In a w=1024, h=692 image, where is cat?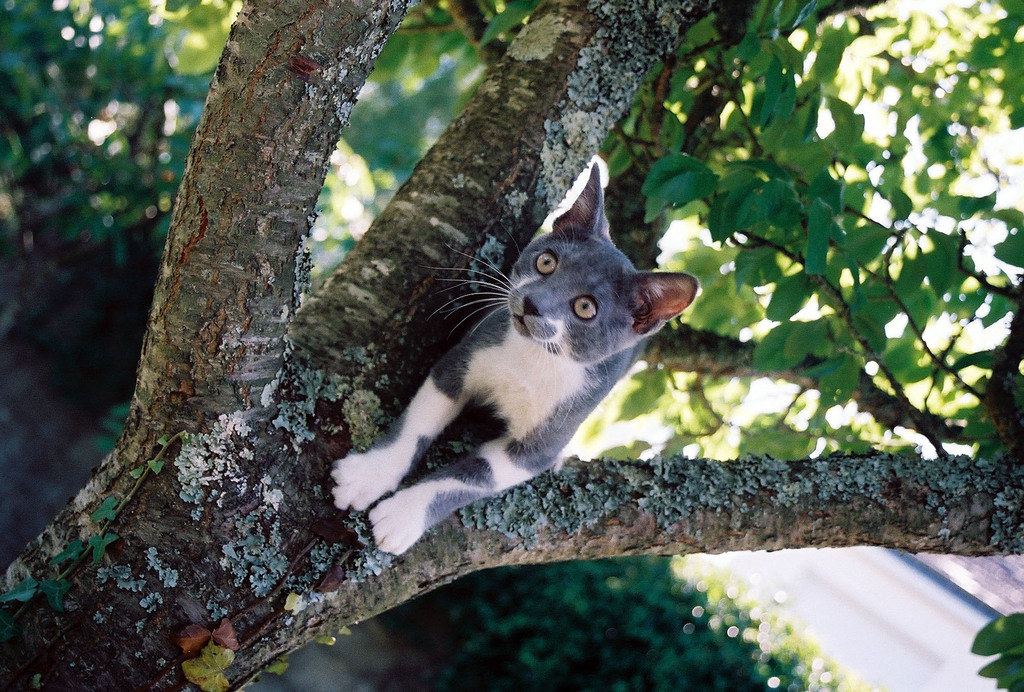
BBox(326, 152, 705, 561).
